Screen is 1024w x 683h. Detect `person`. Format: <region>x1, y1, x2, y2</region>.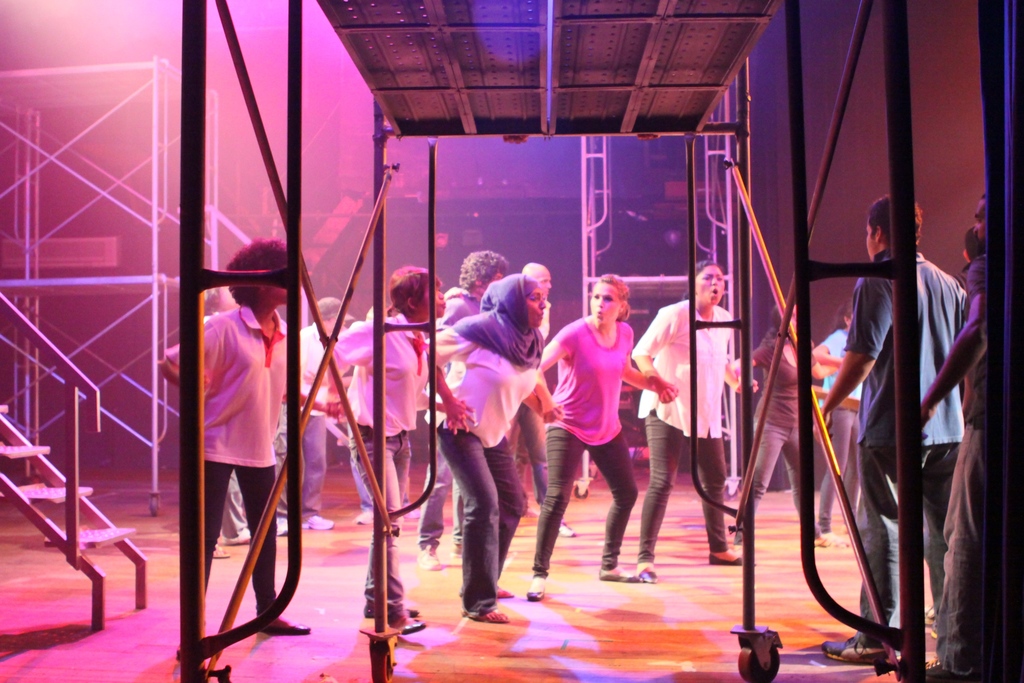
<region>817, 194, 968, 664</region>.
